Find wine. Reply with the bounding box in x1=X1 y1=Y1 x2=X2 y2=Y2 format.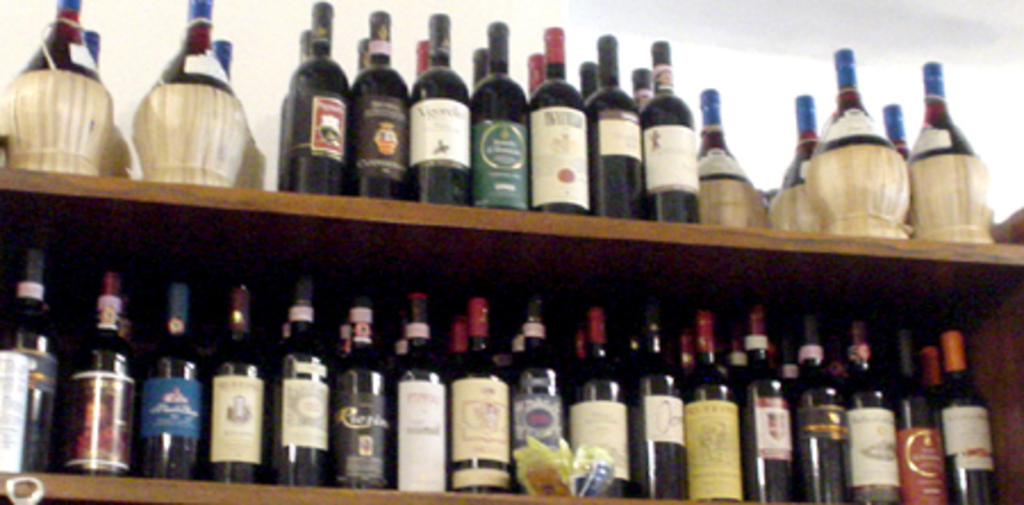
x1=77 y1=30 x2=132 y2=180.
